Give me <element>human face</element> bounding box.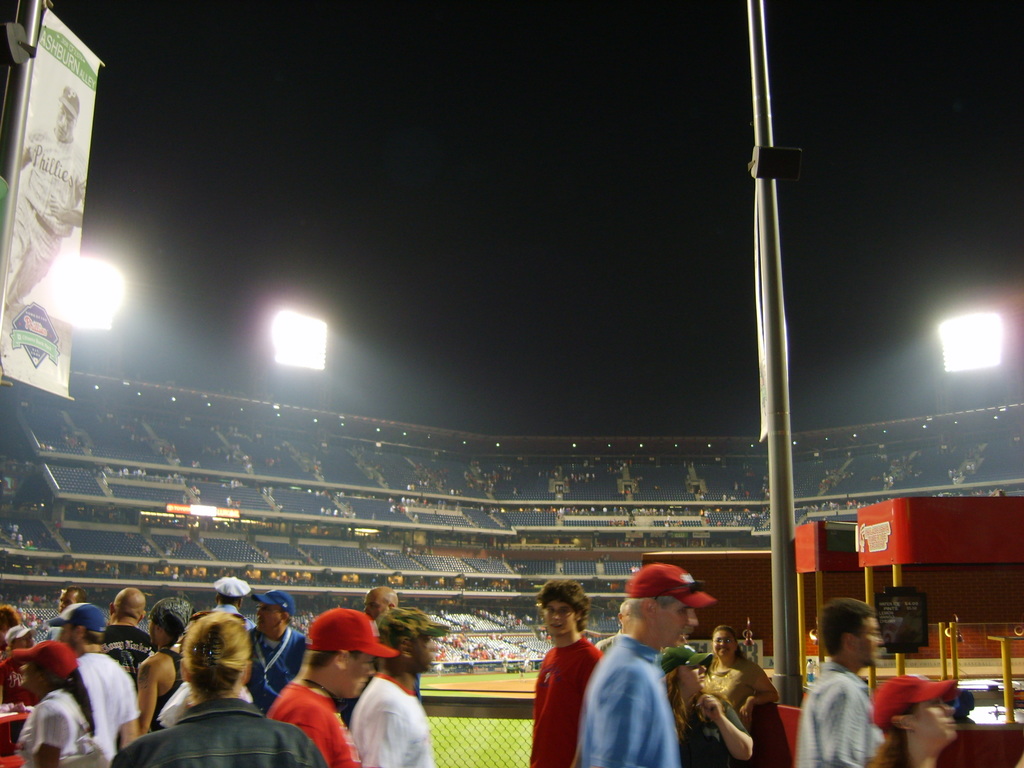
{"left": 854, "top": 619, "right": 876, "bottom": 663}.
